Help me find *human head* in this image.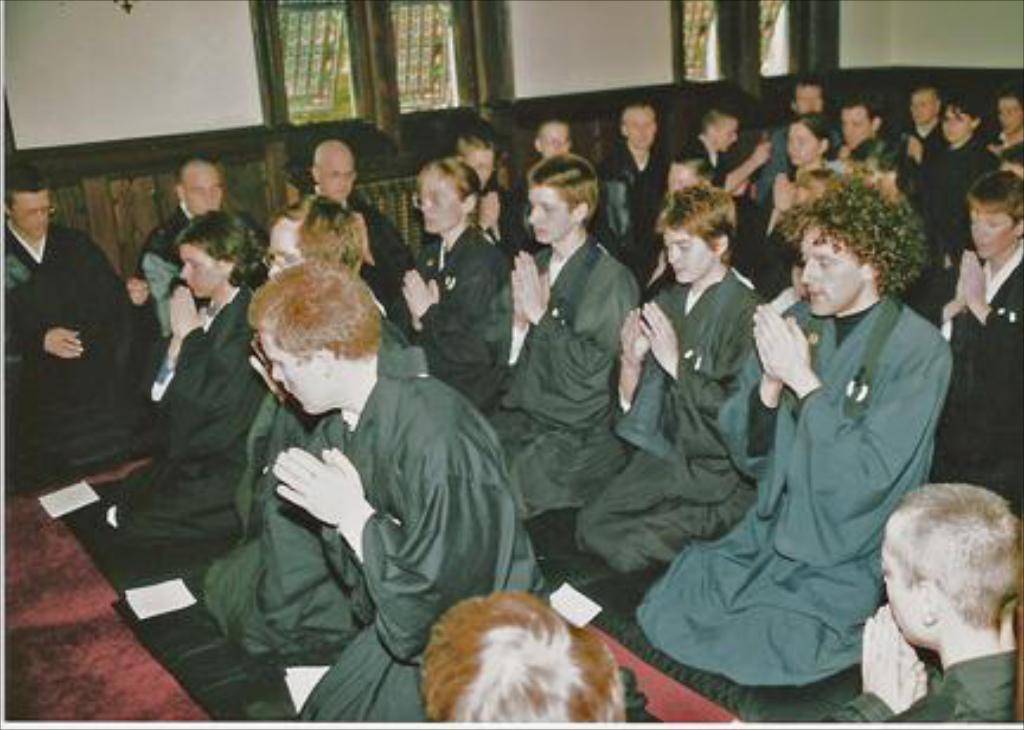
Found it: crop(524, 154, 602, 242).
